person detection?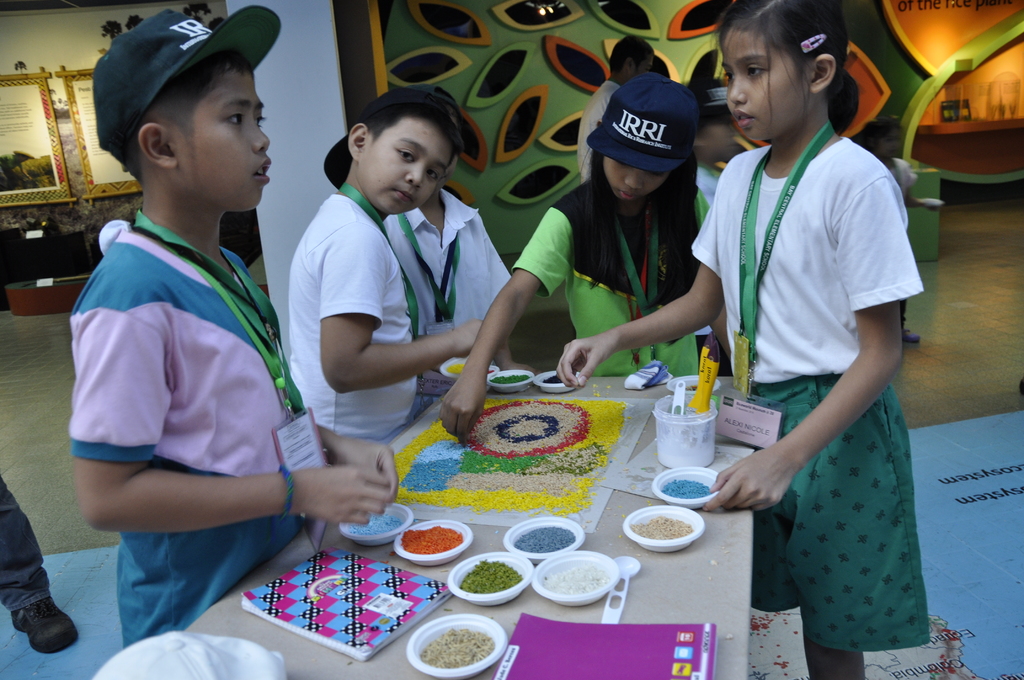
<bbox>378, 136, 541, 382</bbox>
